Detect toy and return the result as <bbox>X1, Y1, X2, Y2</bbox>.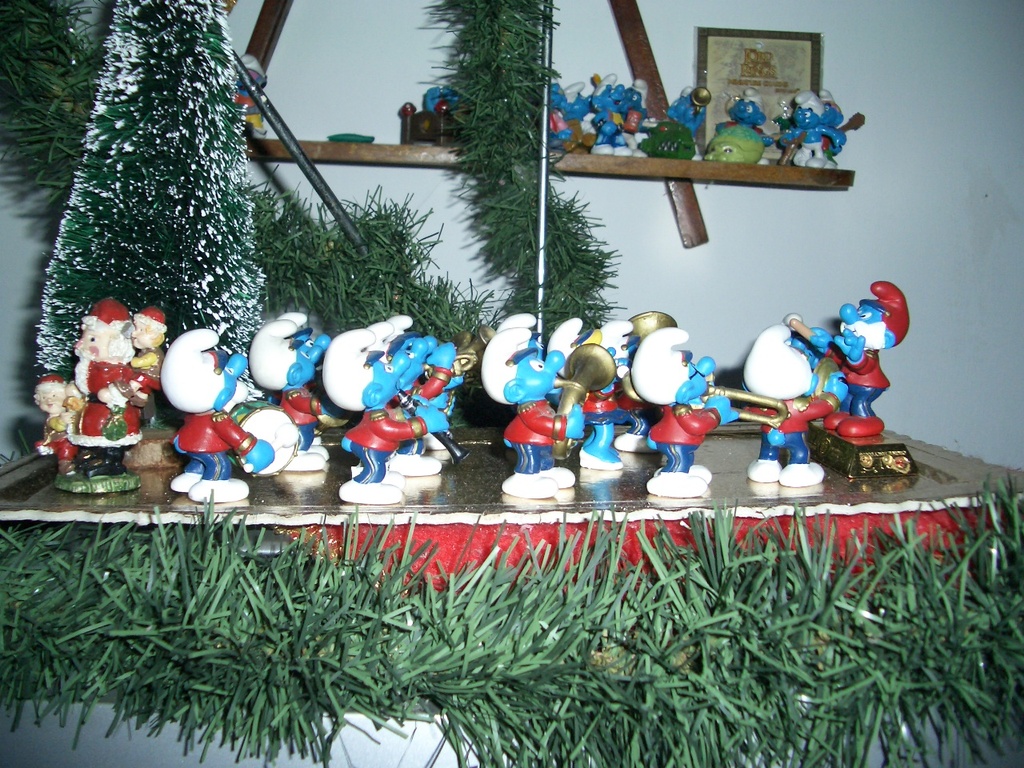
<bbox>338, 334, 434, 500</bbox>.
